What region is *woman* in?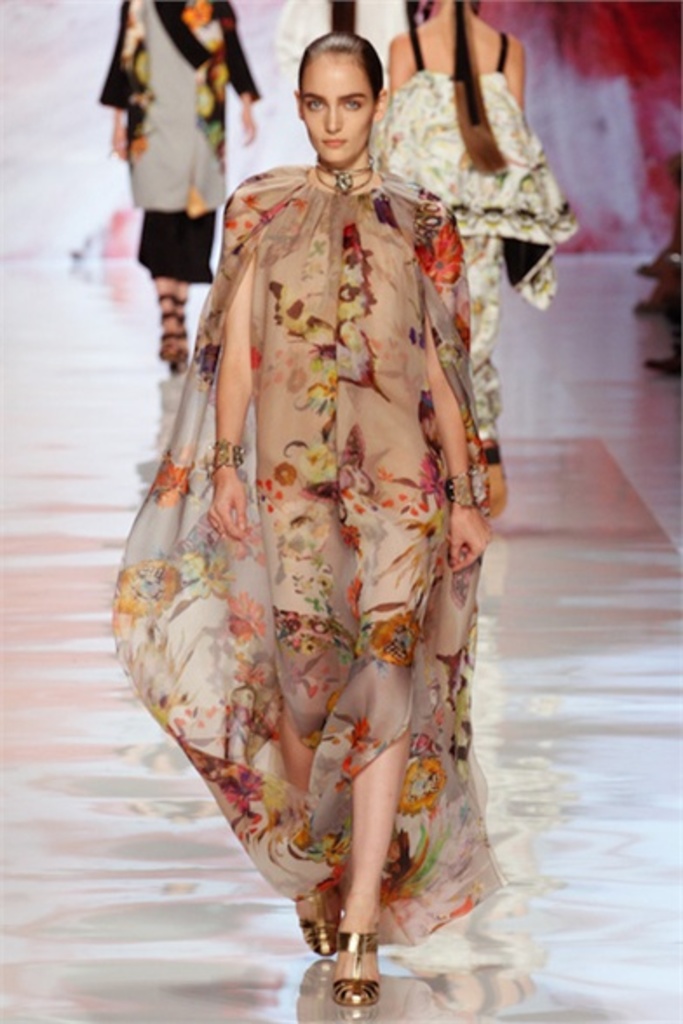
x1=378 y1=0 x2=578 y2=517.
